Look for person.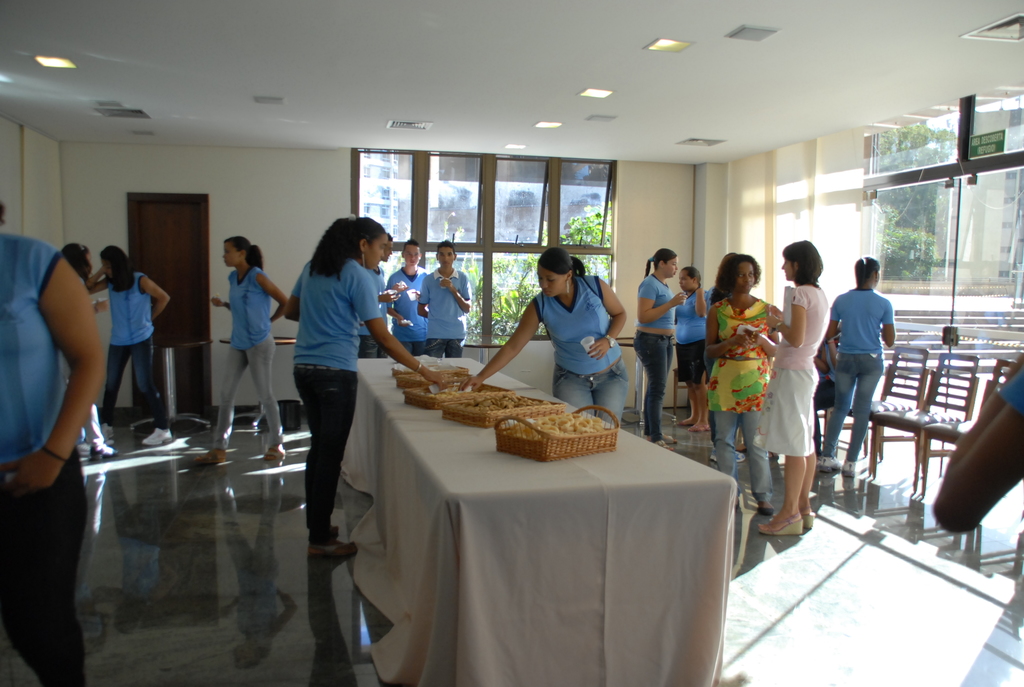
Found: [412, 241, 468, 363].
